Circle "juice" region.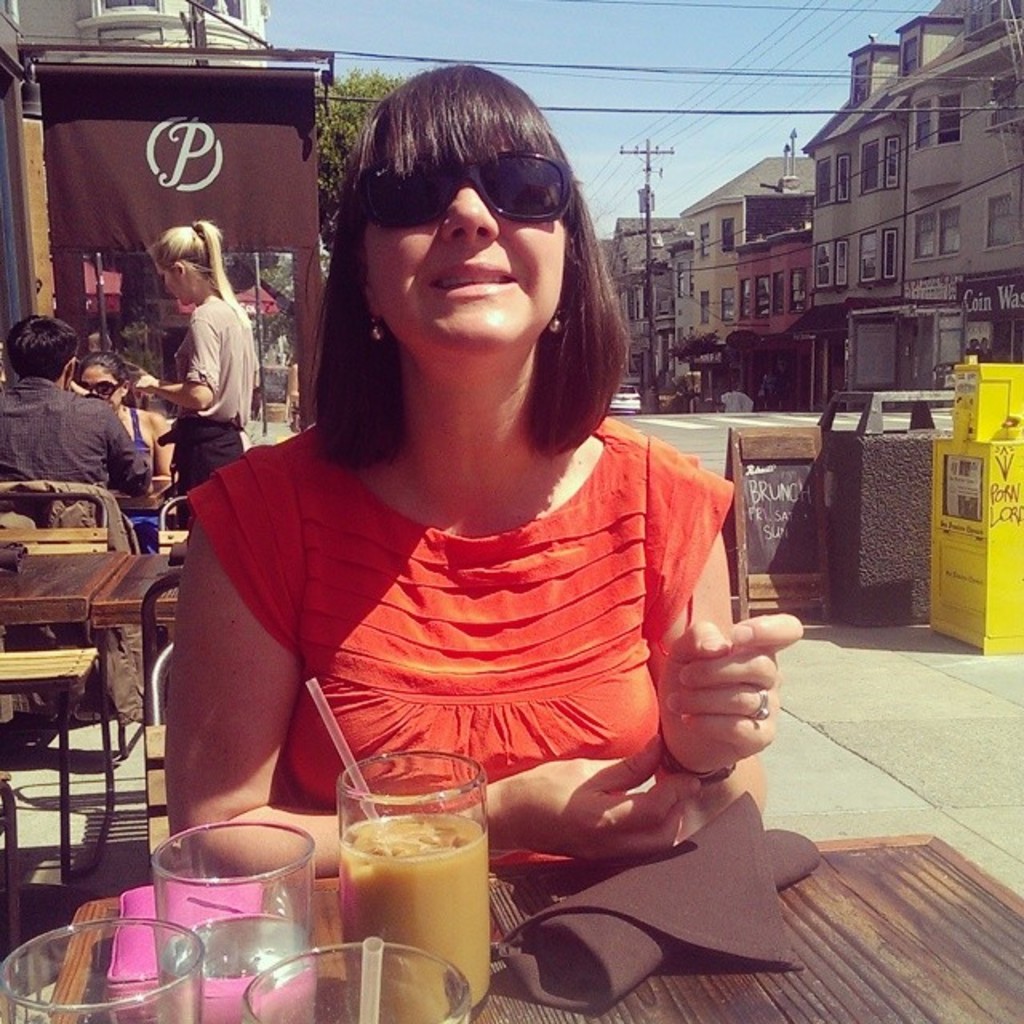
Region: {"left": 318, "top": 786, "right": 510, "bottom": 997}.
